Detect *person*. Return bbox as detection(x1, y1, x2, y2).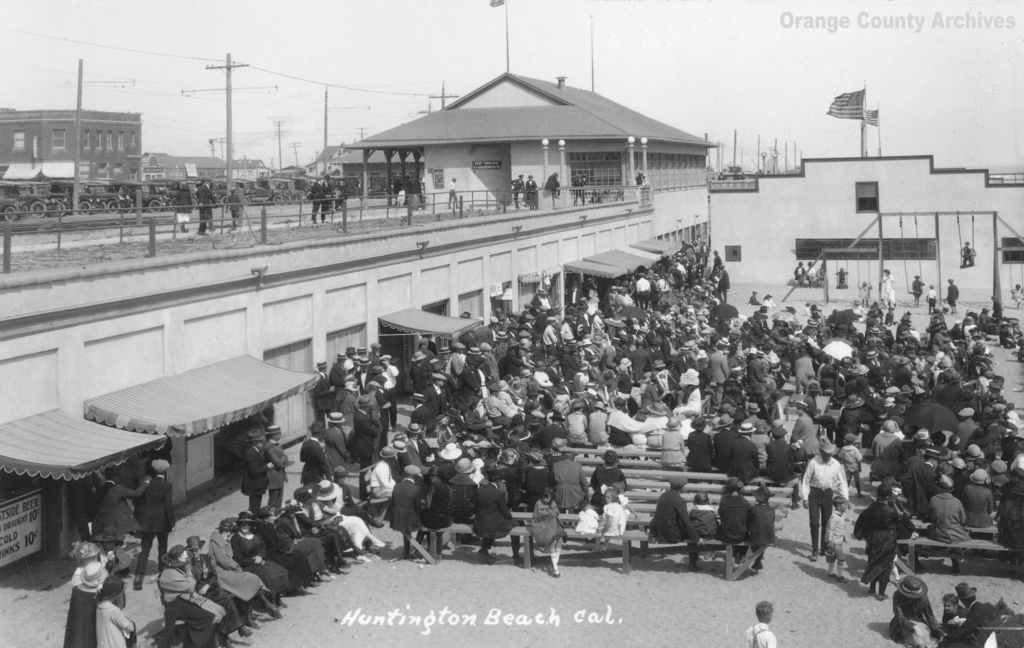
detection(223, 182, 243, 235).
